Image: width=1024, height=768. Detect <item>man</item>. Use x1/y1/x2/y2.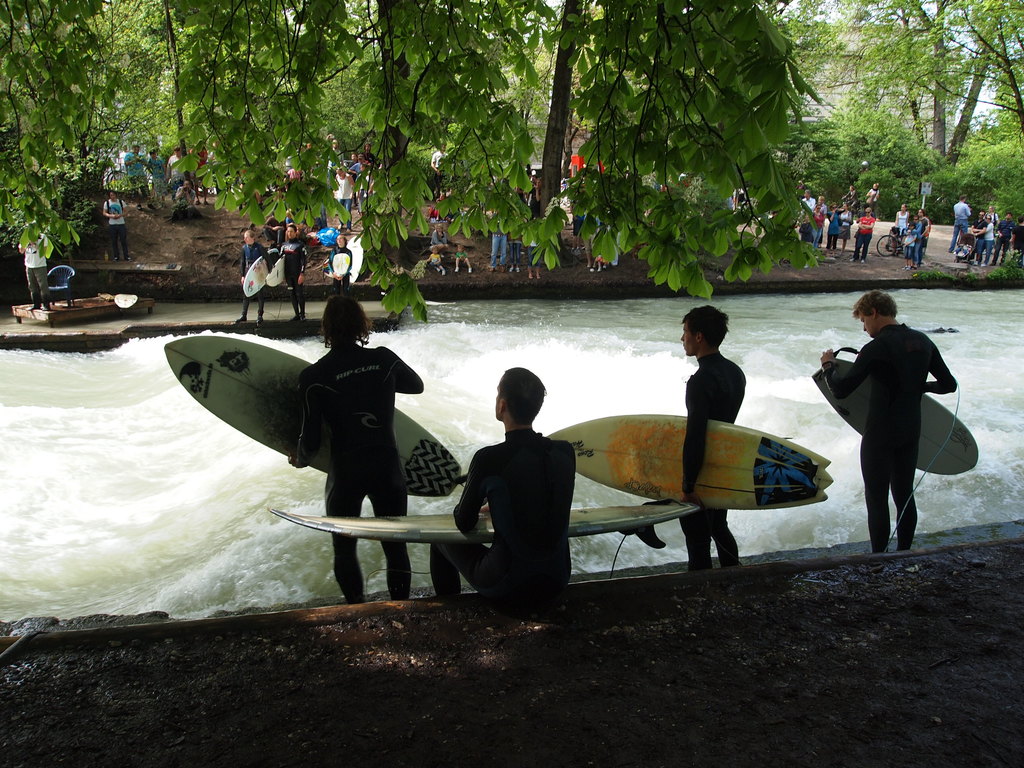
99/188/129/264.
